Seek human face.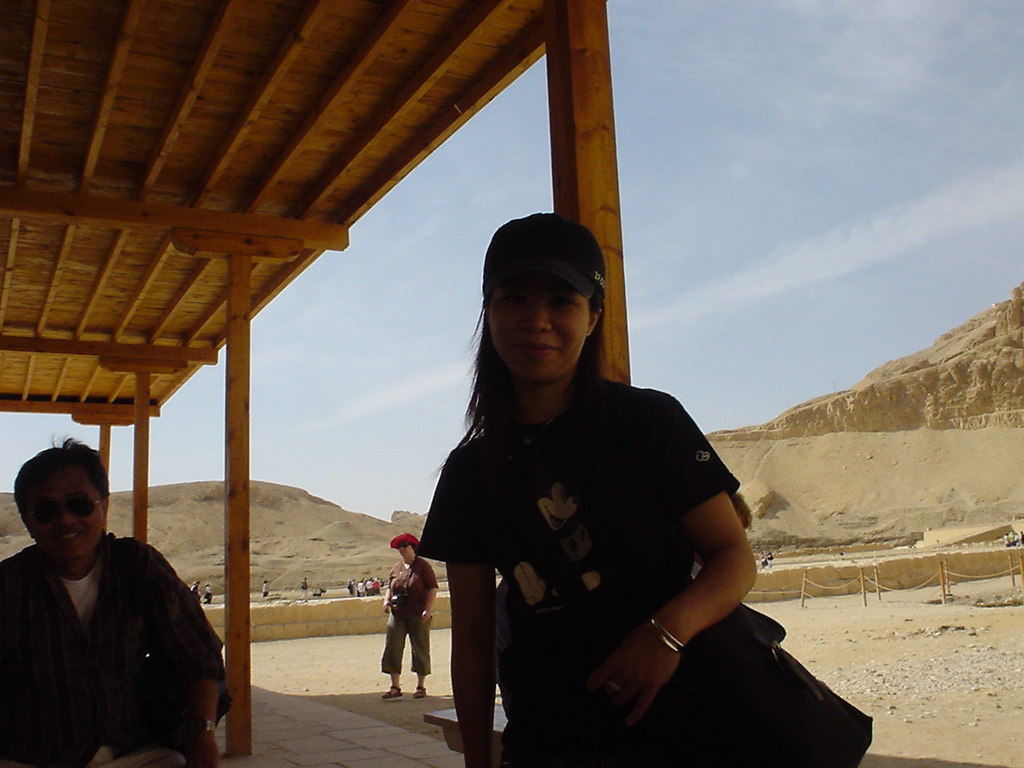
<box>22,466,106,562</box>.
